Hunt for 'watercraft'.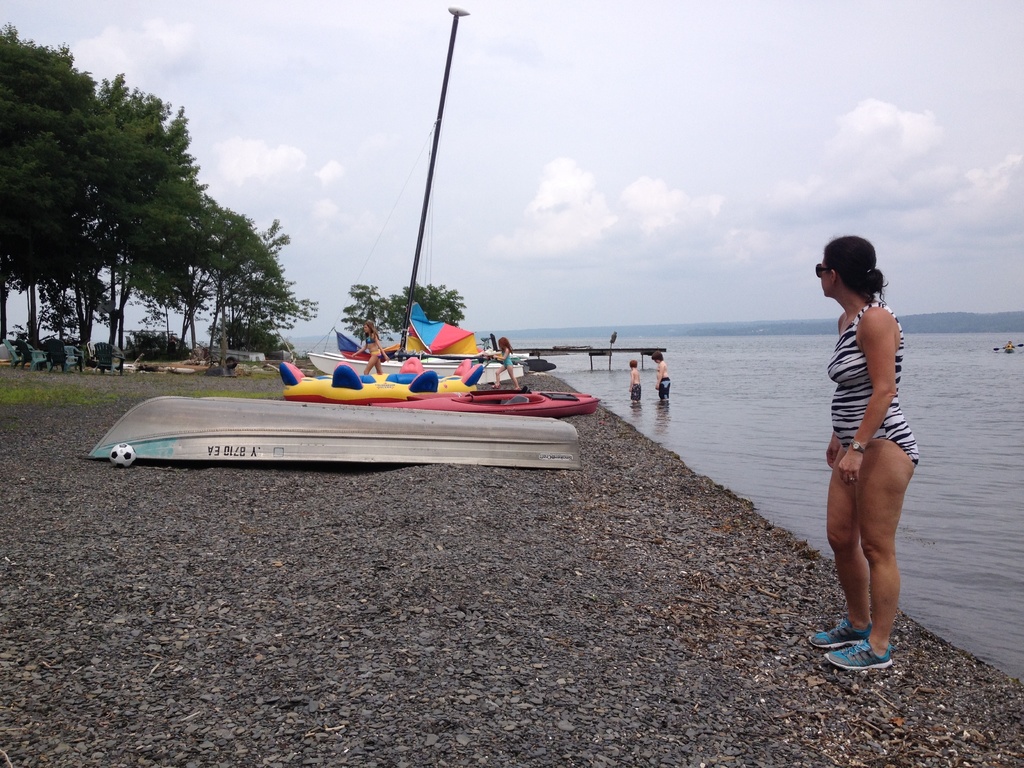
Hunted down at 282, 355, 481, 399.
